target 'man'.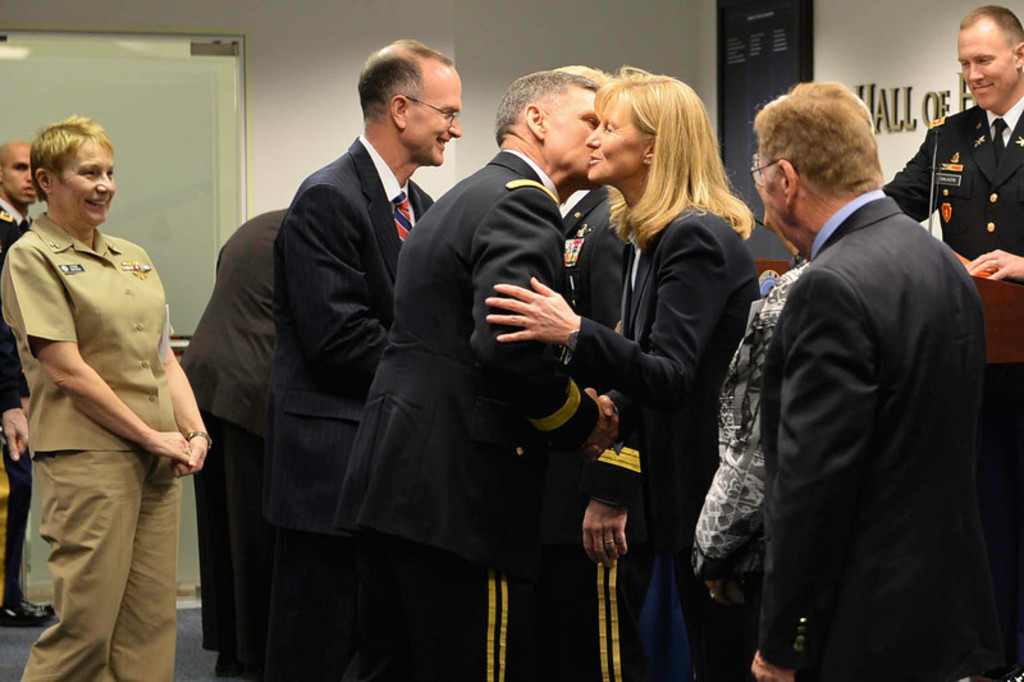
Target region: (x1=0, y1=142, x2=58, y2=627).
